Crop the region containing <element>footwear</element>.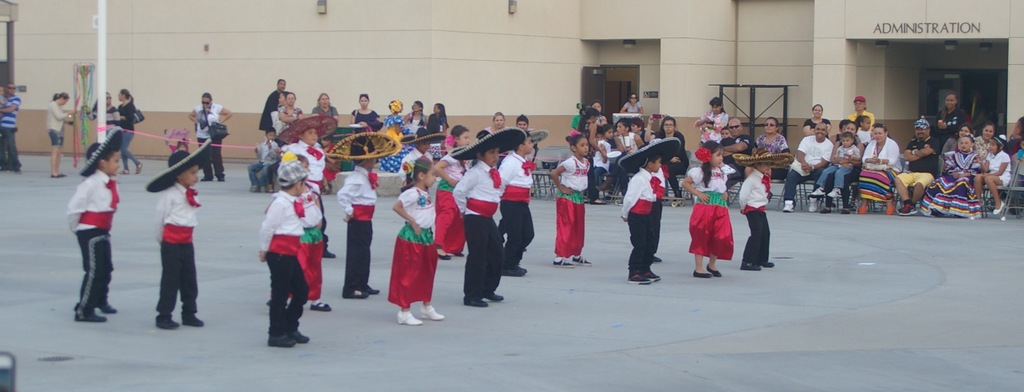
Crop region: [365,286,379,294].
